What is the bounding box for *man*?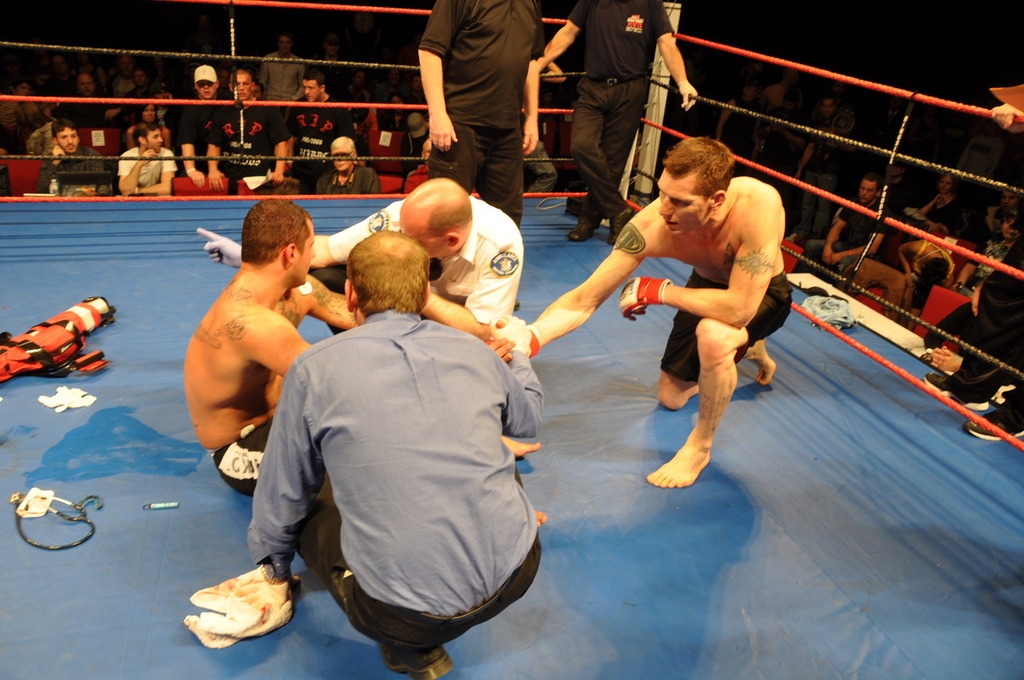
<box>761,89,807,213</box>.
